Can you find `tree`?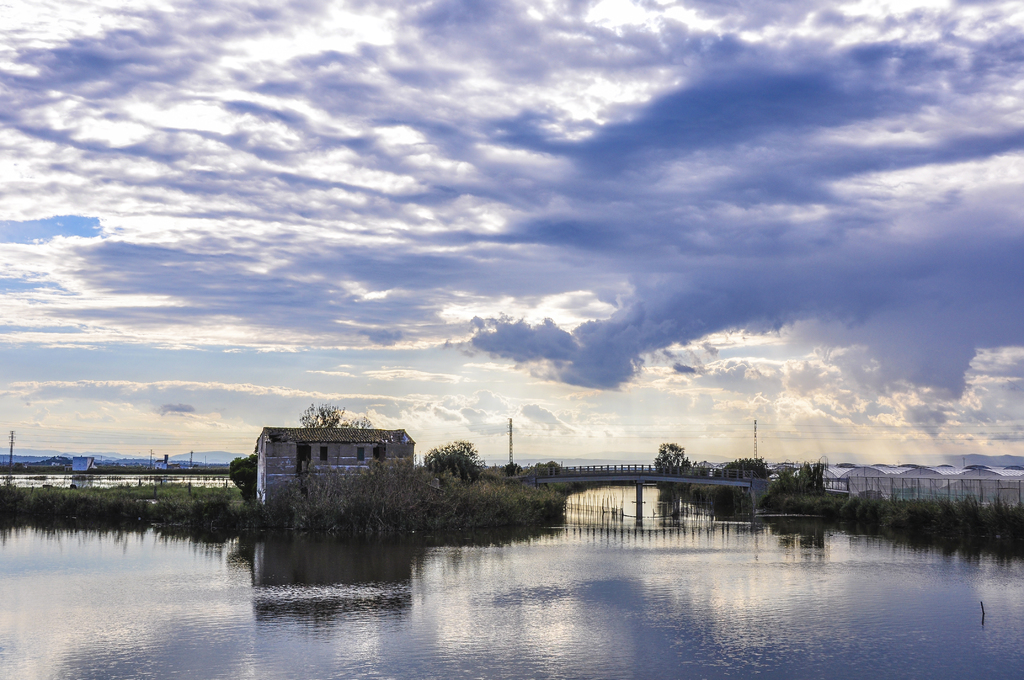
Yes, bounding box: (left=497, top=462, right=525, bottom=477).
